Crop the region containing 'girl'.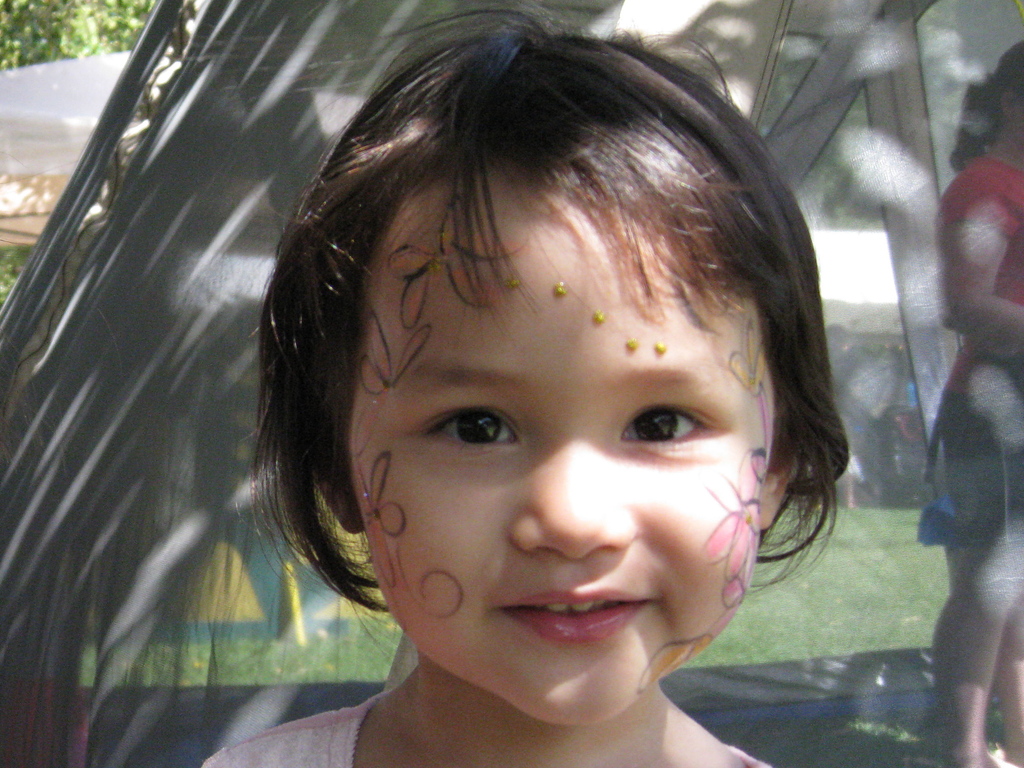
Crop region: 200/0/849/767.
